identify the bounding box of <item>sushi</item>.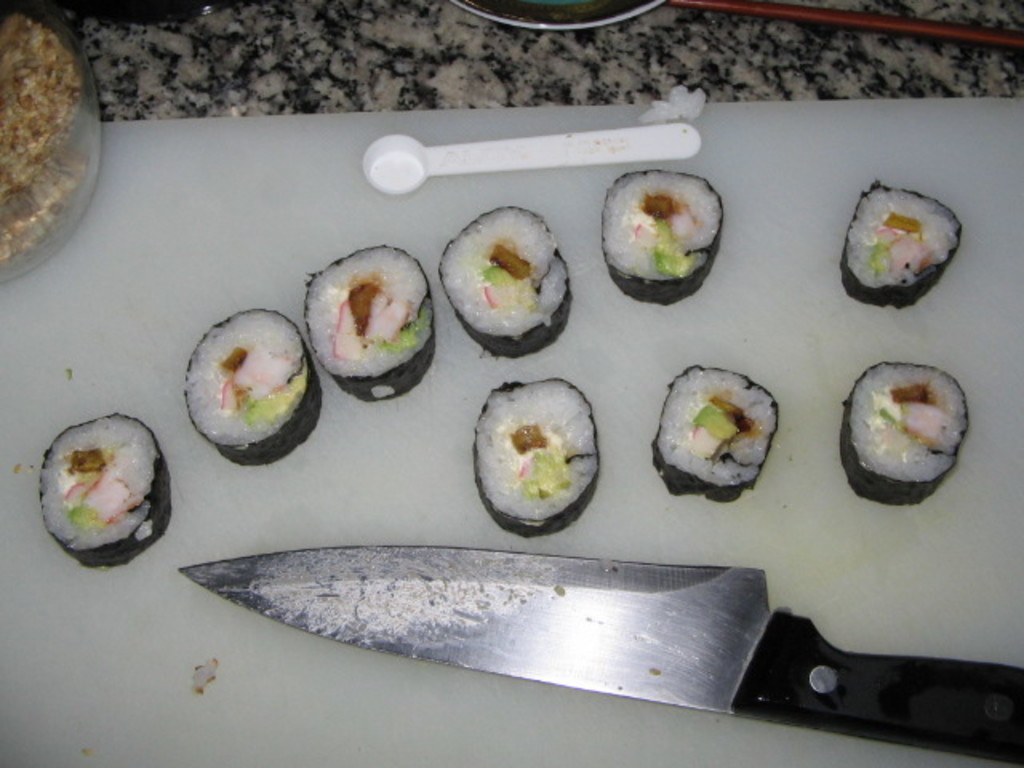
304, 243, 430, 400.
